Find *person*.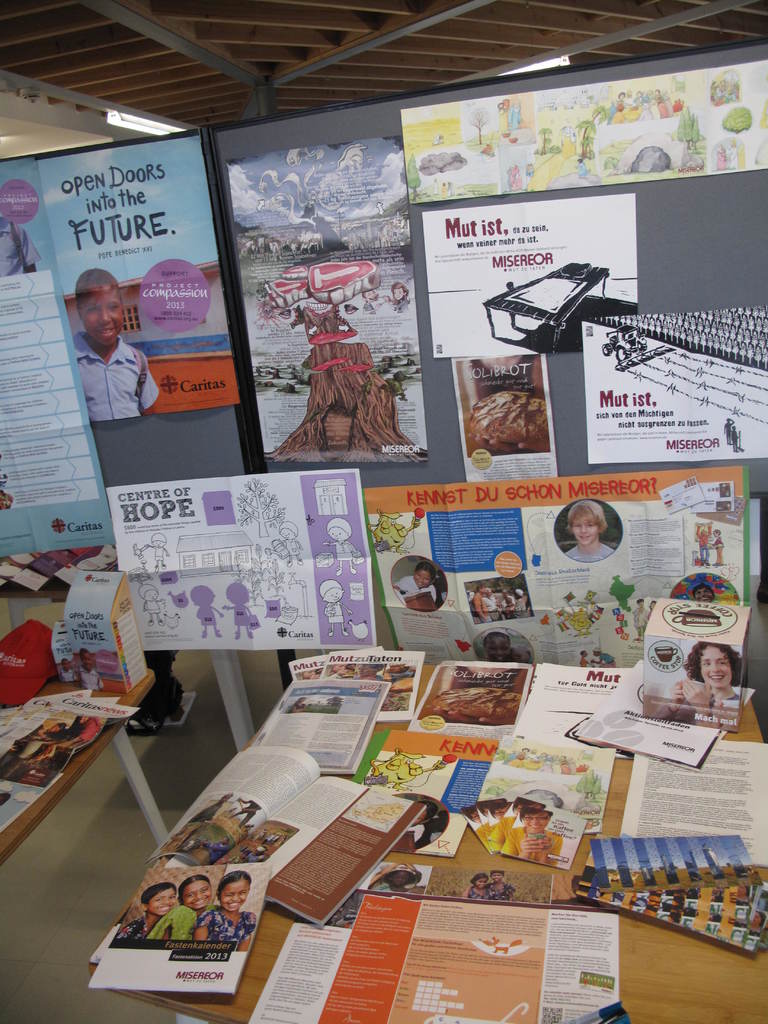
pyautogui.locateOnScreen(191, 872, 252, 934).
